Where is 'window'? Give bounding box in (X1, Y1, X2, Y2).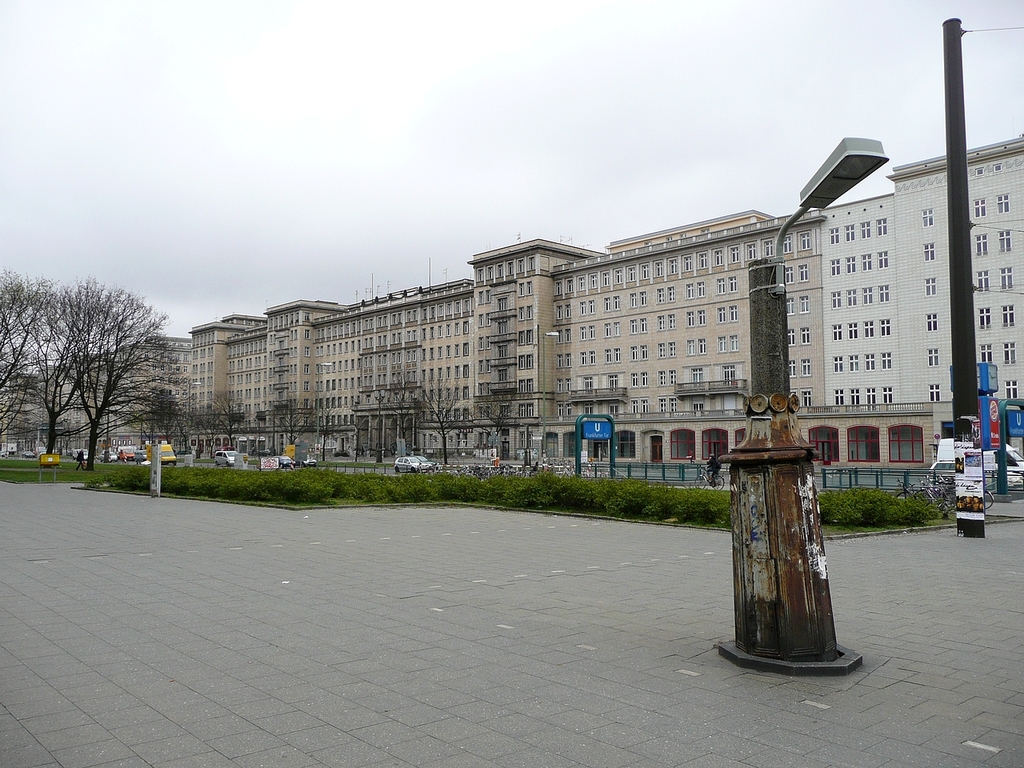
(976, 264, 988, 292).
